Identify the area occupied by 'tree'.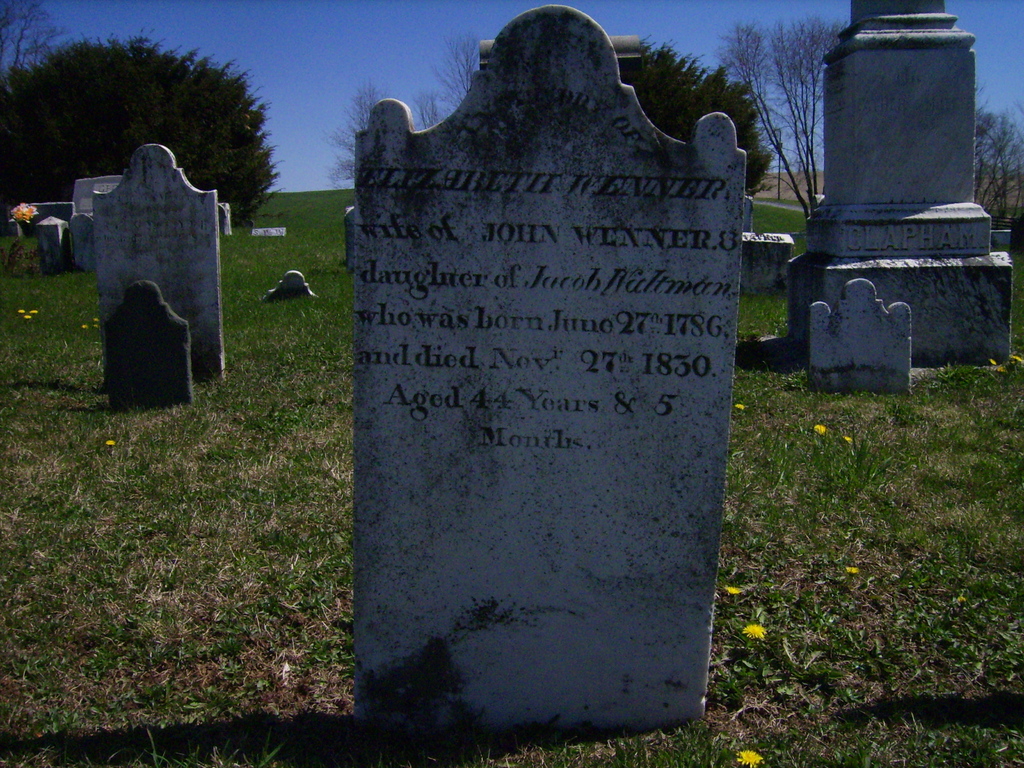
Area: 721:19:837:233.
